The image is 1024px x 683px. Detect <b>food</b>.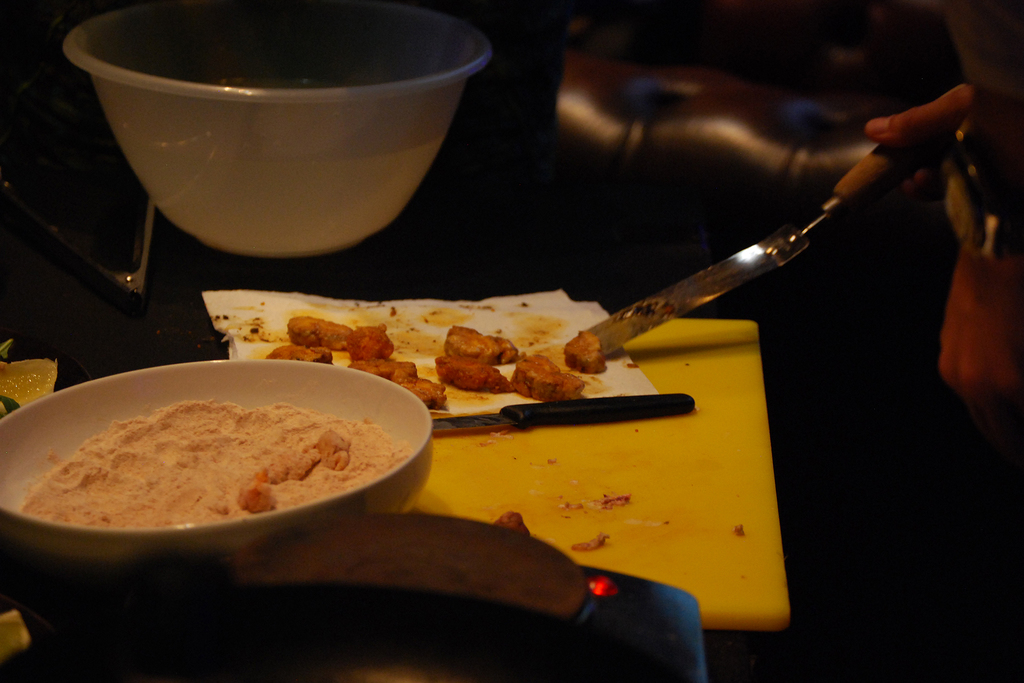
Detection: (left=266, top=342, right=329, bottom=364).
